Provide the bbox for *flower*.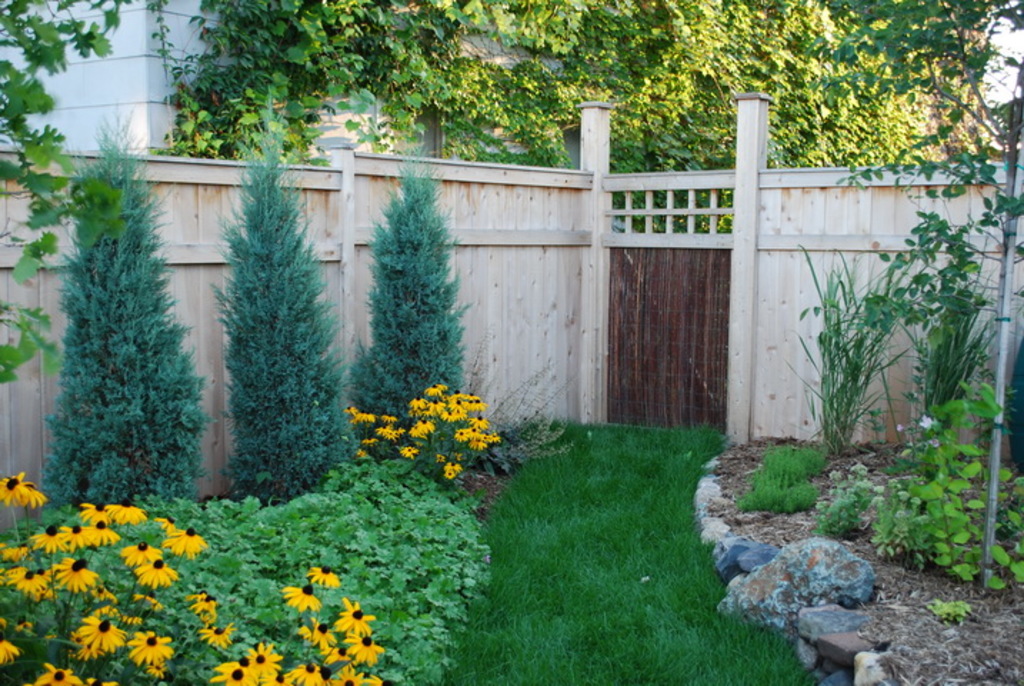
59,502,103,522.
